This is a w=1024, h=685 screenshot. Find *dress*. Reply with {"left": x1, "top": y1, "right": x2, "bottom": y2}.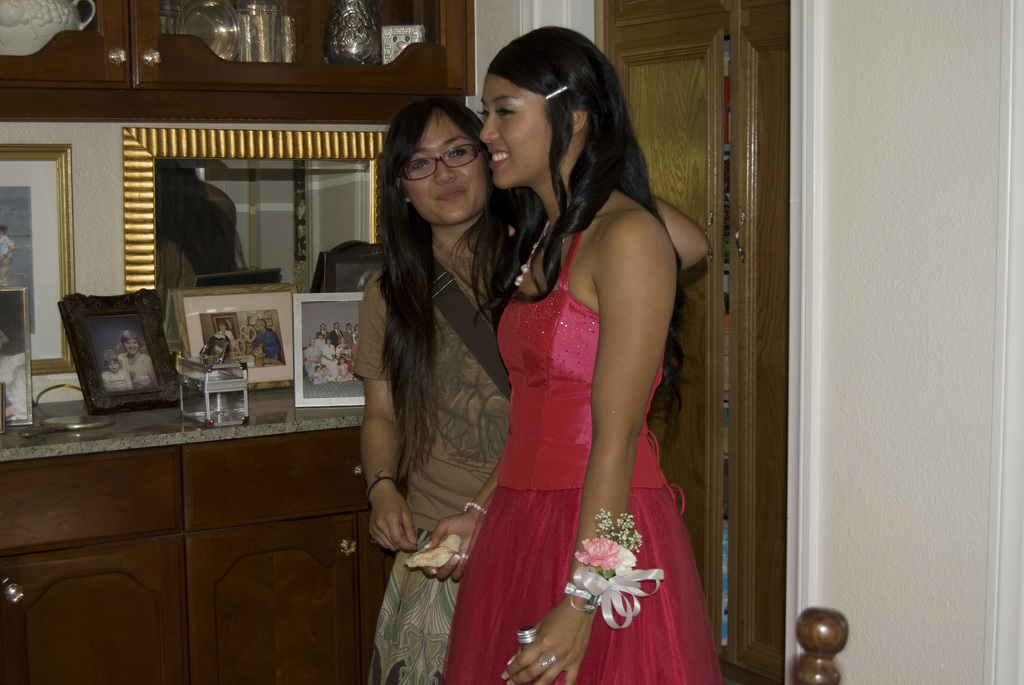
{"left": 439, "top": 228, "right": 720, "bottom": 684}.
